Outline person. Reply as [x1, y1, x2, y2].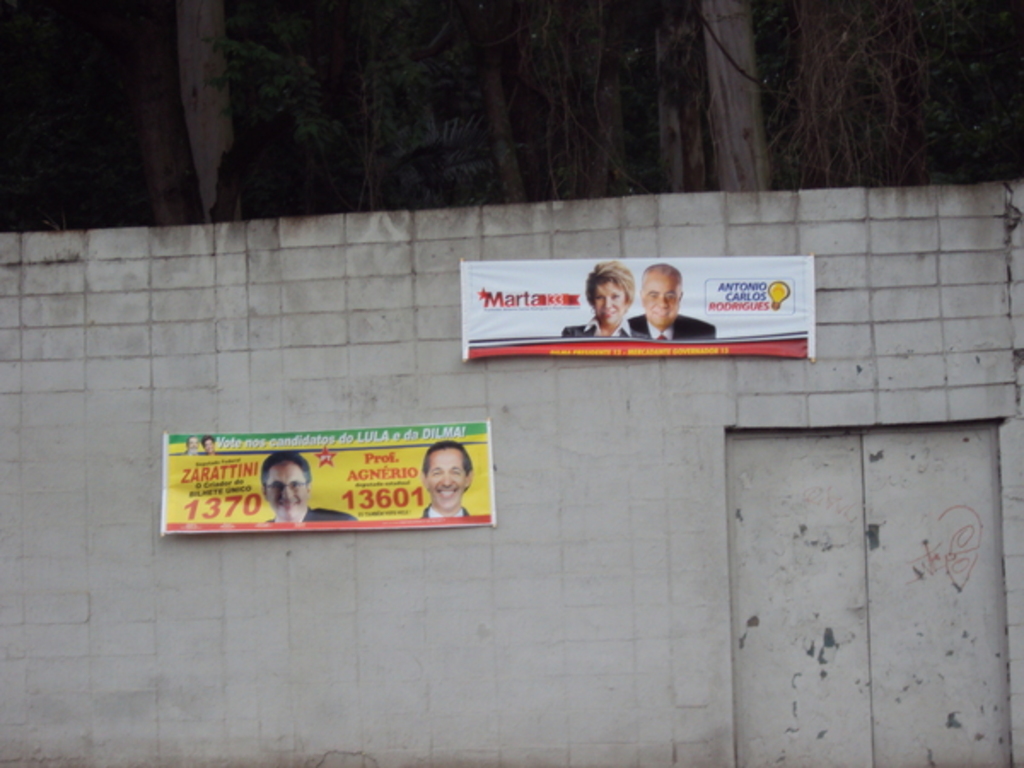
[265, 449, 355, 521].
